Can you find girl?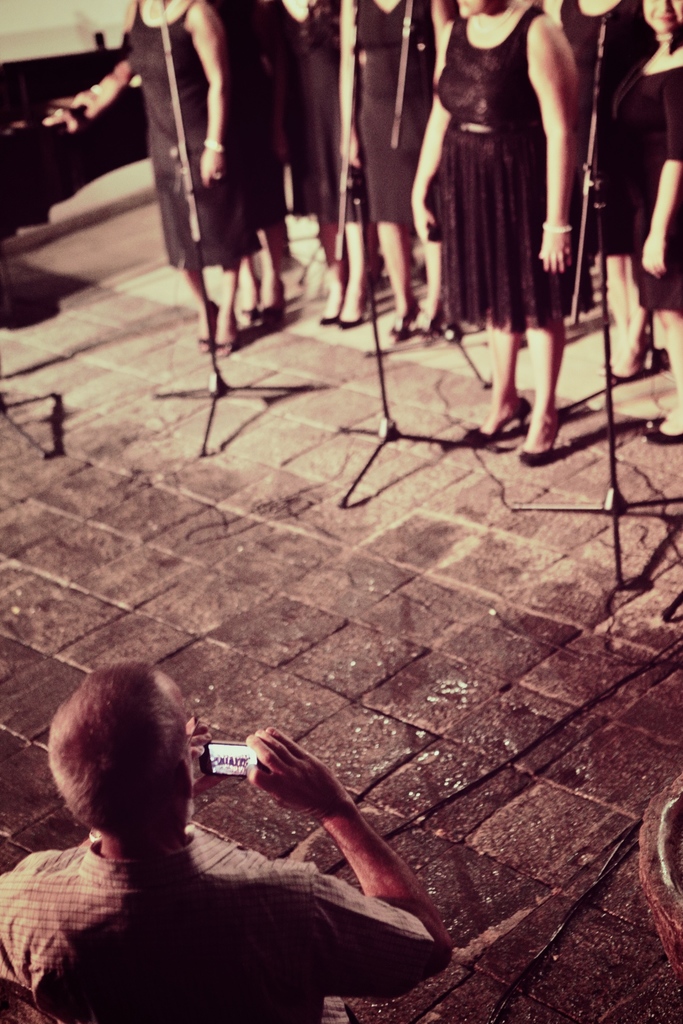
Yes, bounding box: (left=407, top=0, right=605, bottom=429).
